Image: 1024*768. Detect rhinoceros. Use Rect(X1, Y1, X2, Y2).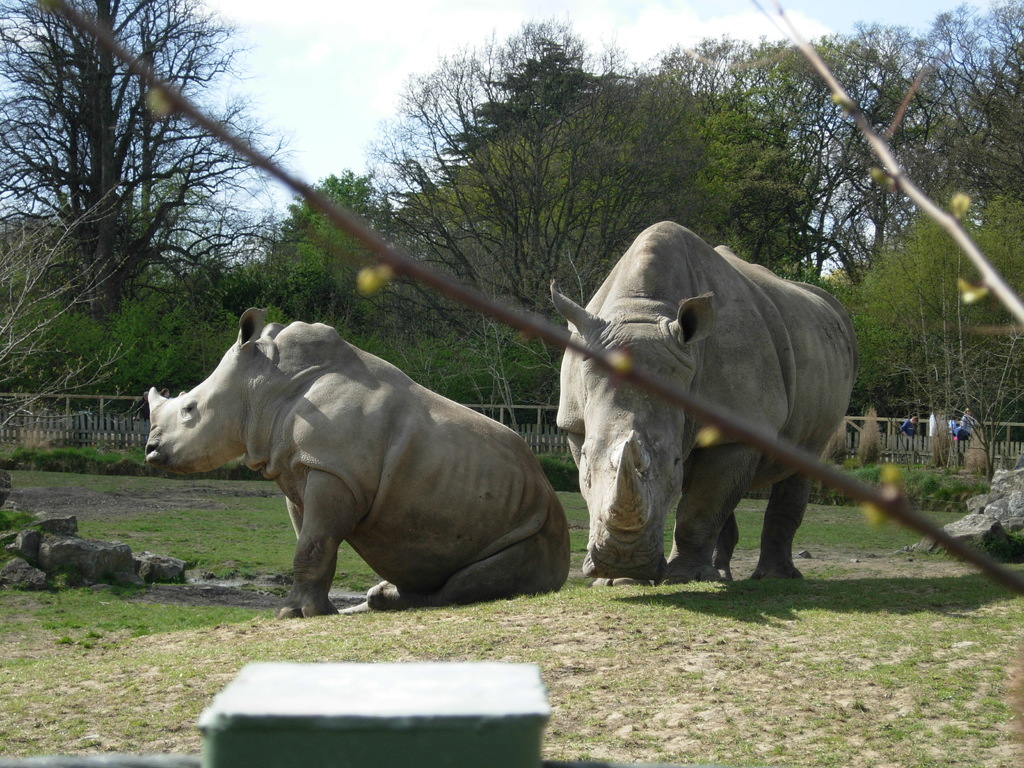
Rect(148, 310, 581, 634).
